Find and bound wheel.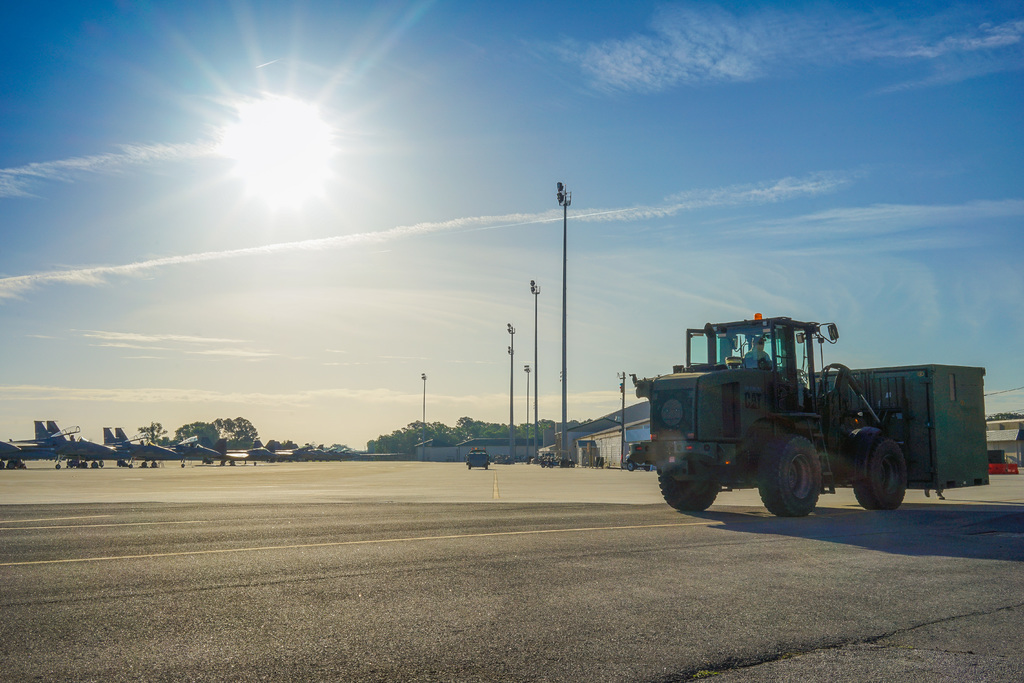
Bound: <region>570, 461, 575, 466</region>.
